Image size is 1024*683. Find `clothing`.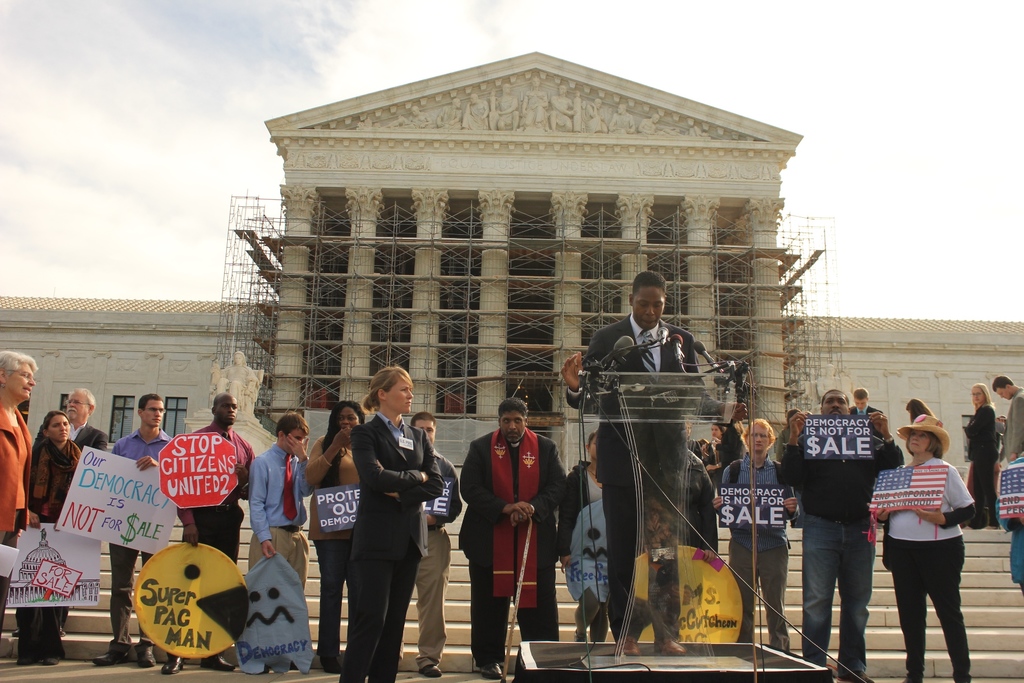
select_region(559, 459, 605, 630).
